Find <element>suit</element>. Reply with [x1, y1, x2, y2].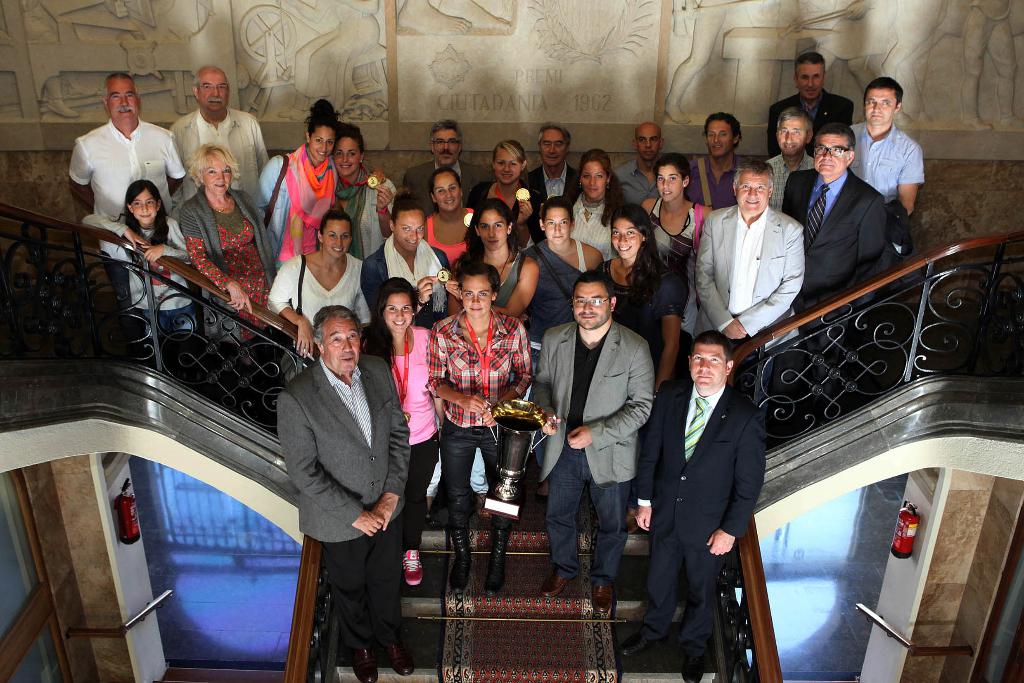
[689, 205, 804, 390].
